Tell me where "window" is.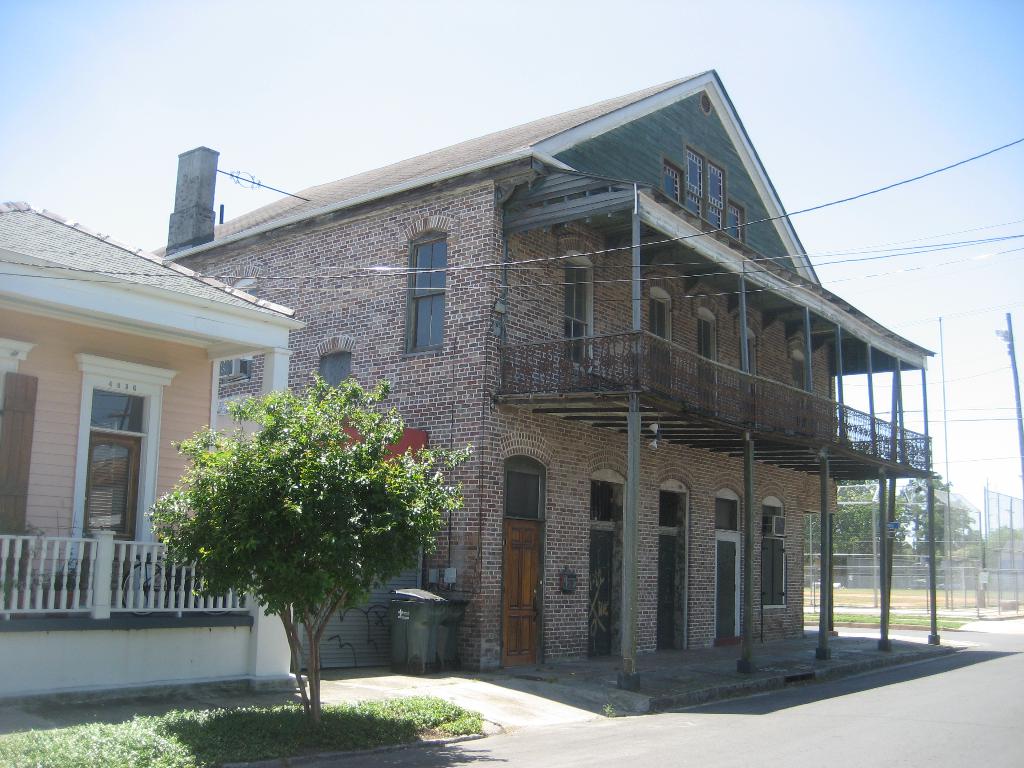
"window" is at {"x1": 408, "y1": 232, "x2": 453, "y2": 355}.
